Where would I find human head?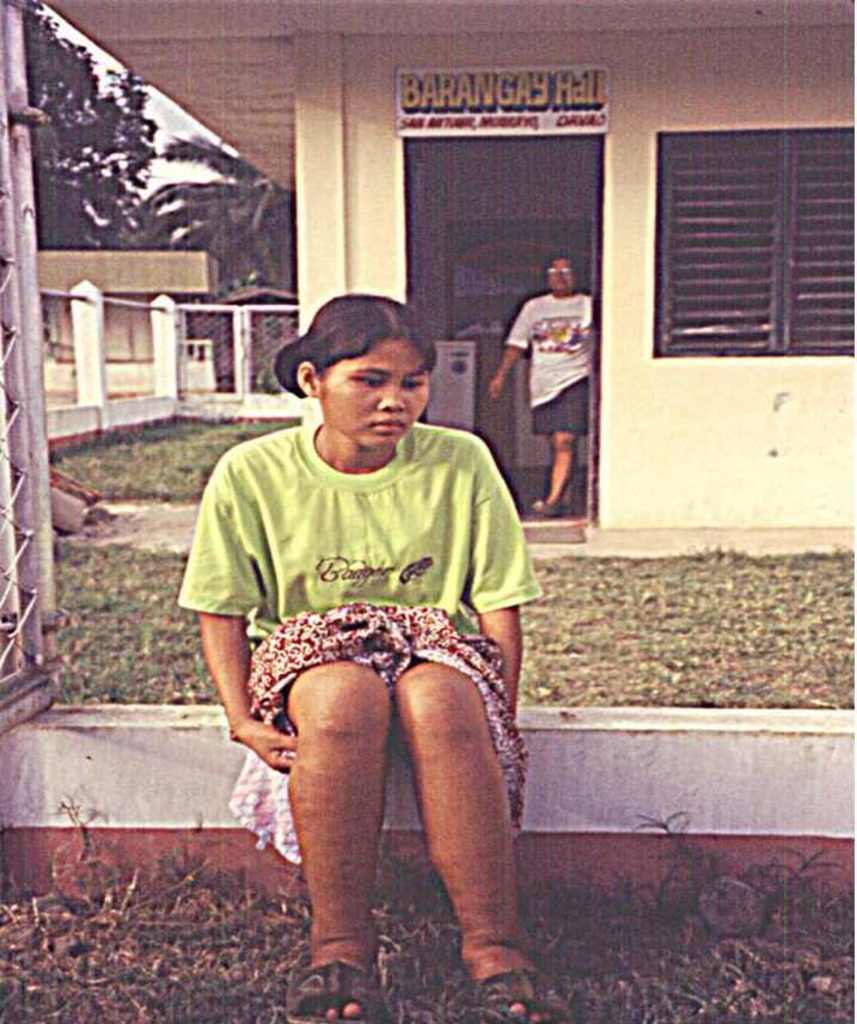
At region(281, 283, 431, 440).
